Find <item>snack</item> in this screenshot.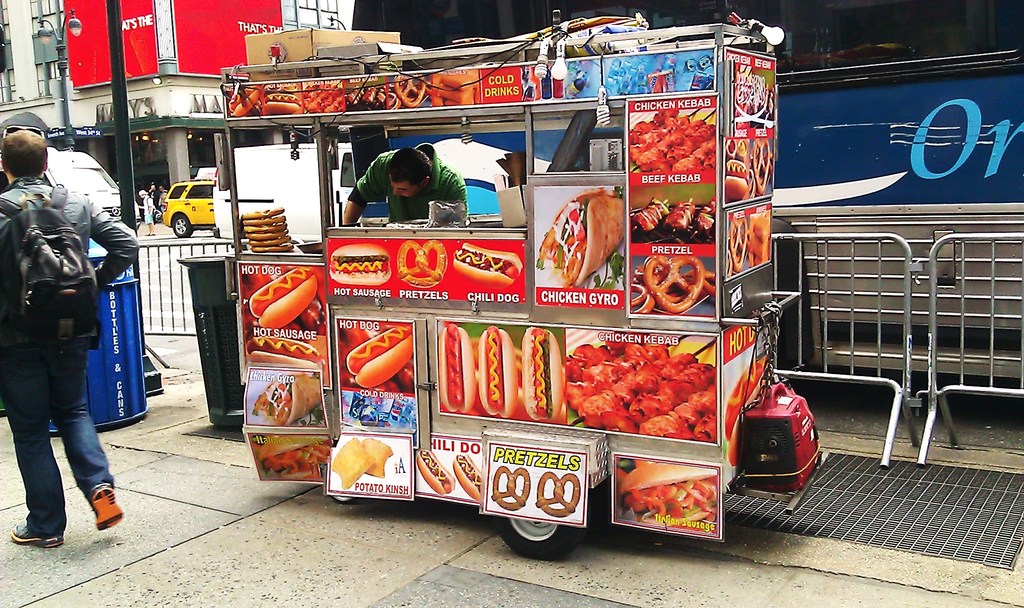
The bounding box for <item>snack</item> is 452 454 481 500.
